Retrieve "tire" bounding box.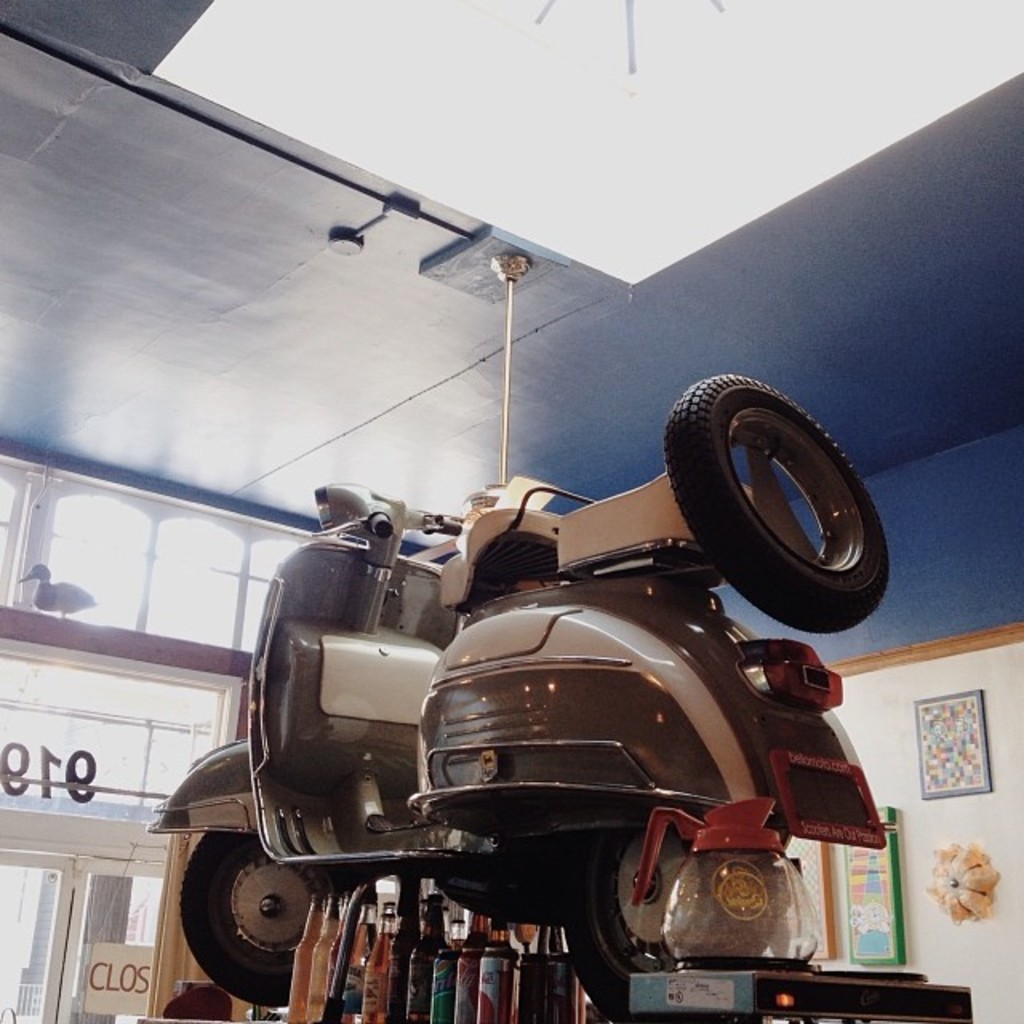
Bounding box: crop(178, 830, 374, 1006).
